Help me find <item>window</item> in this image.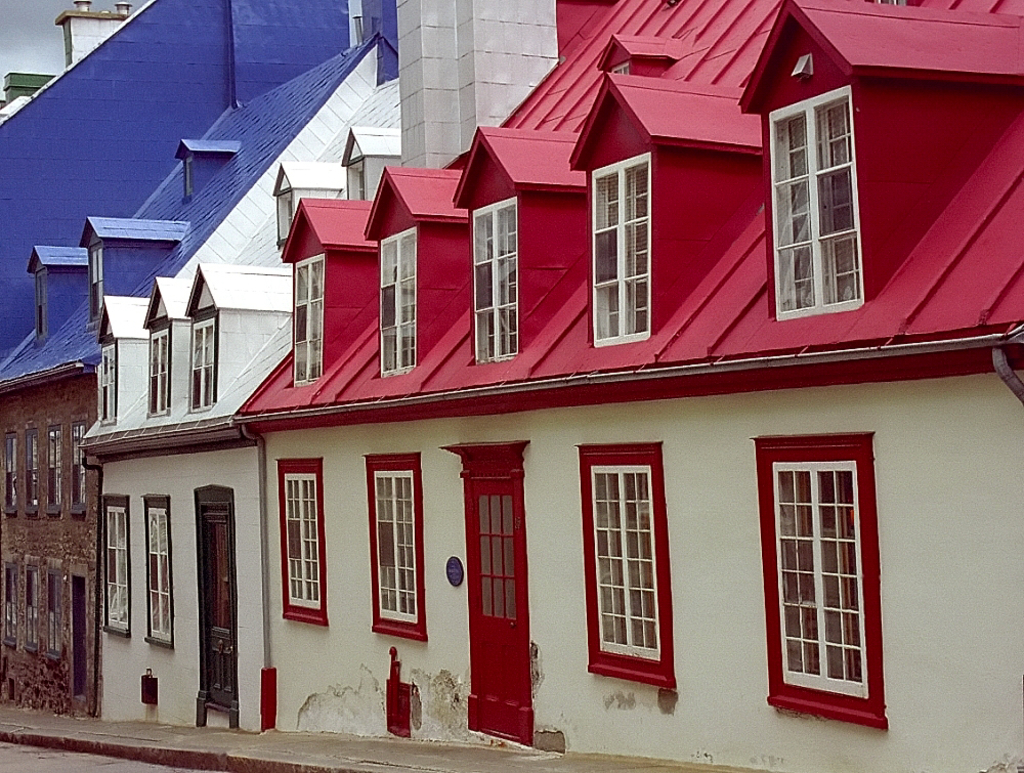
Found it: bbox(586, 445, 667, 675).
